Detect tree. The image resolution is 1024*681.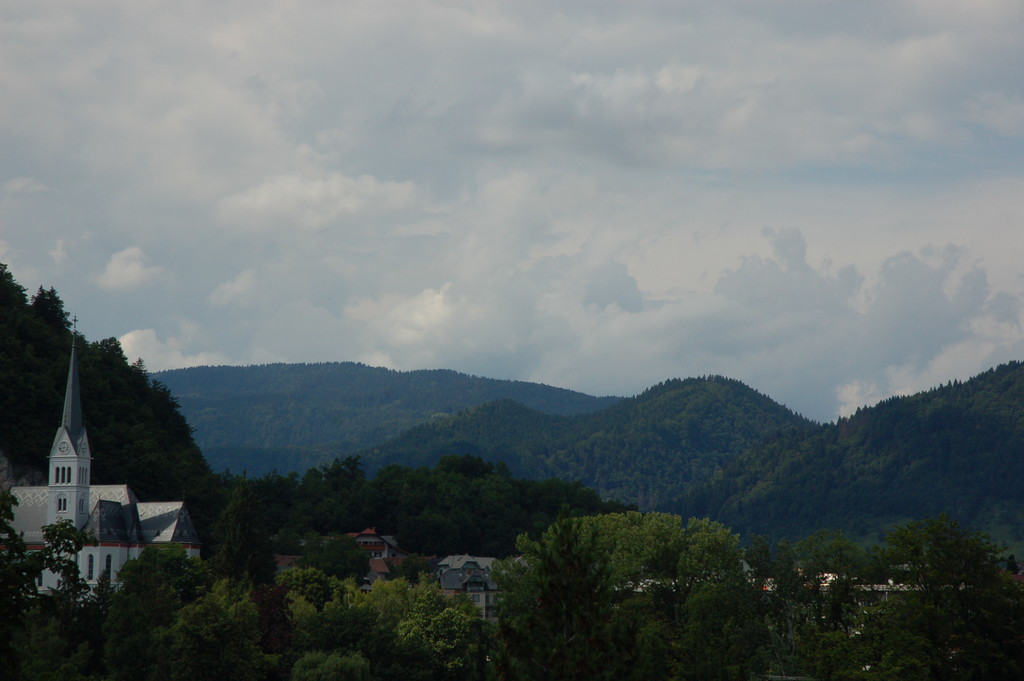
box(197, 489, 293, 679).
